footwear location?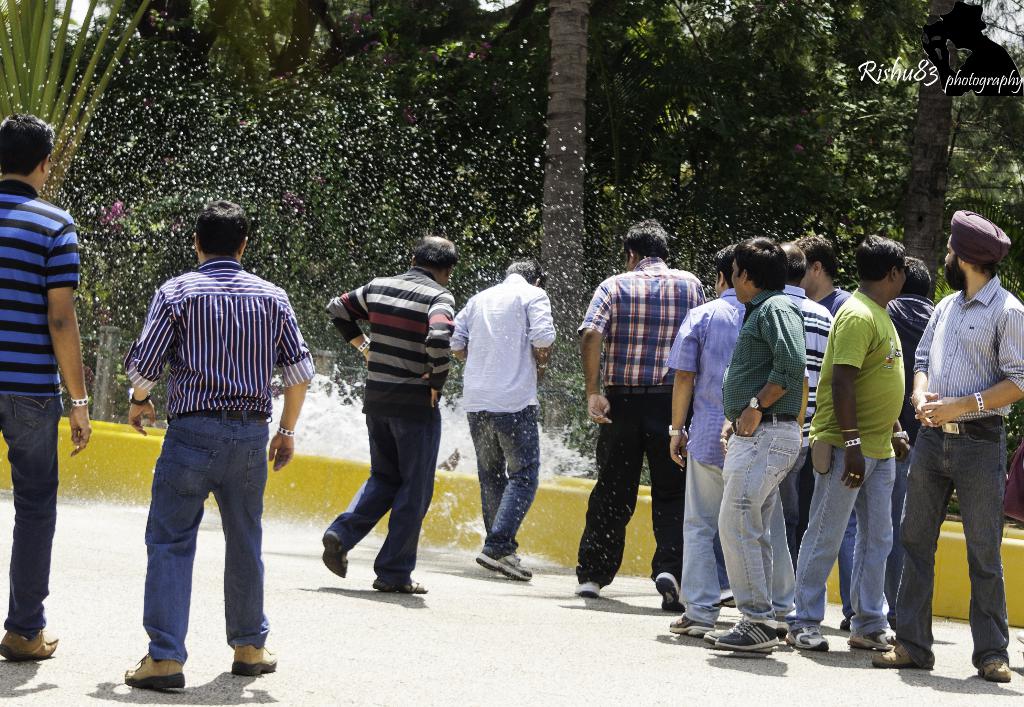
BBox(706, 615, 757, 646)
